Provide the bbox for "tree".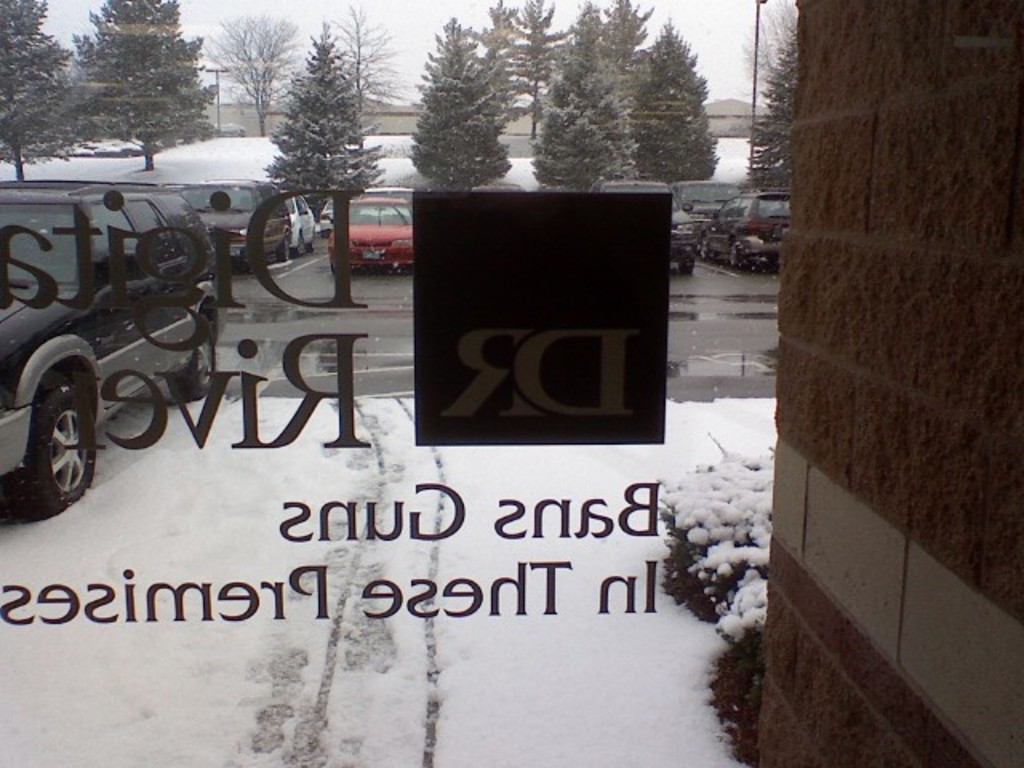
crop(413, 19, 518, 186).
